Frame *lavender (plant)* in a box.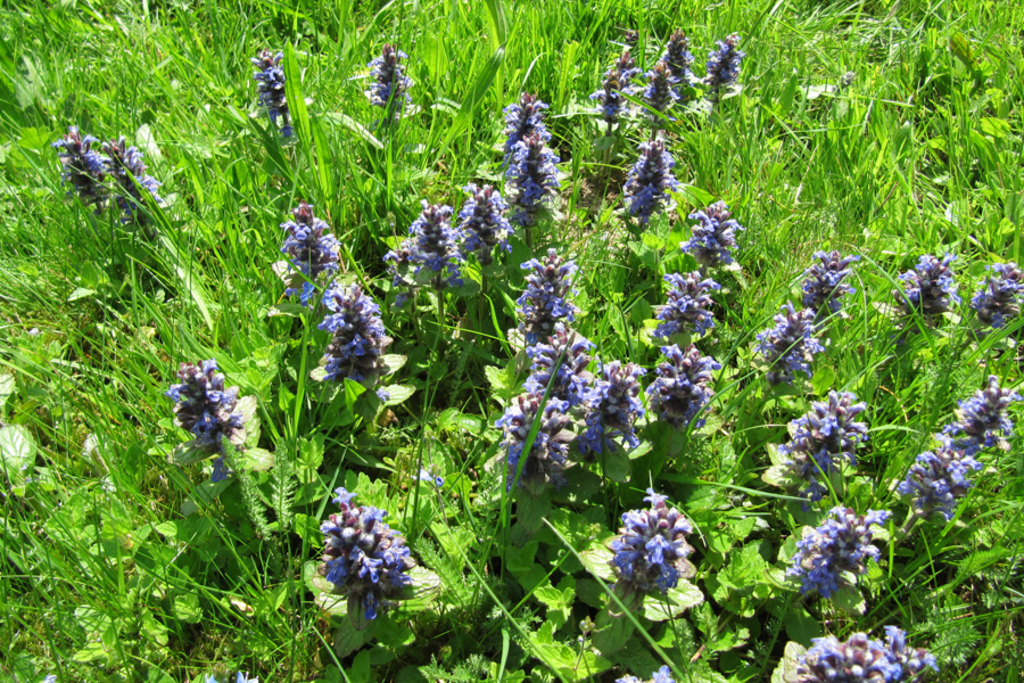
crop(311, 289, 405, 398).
